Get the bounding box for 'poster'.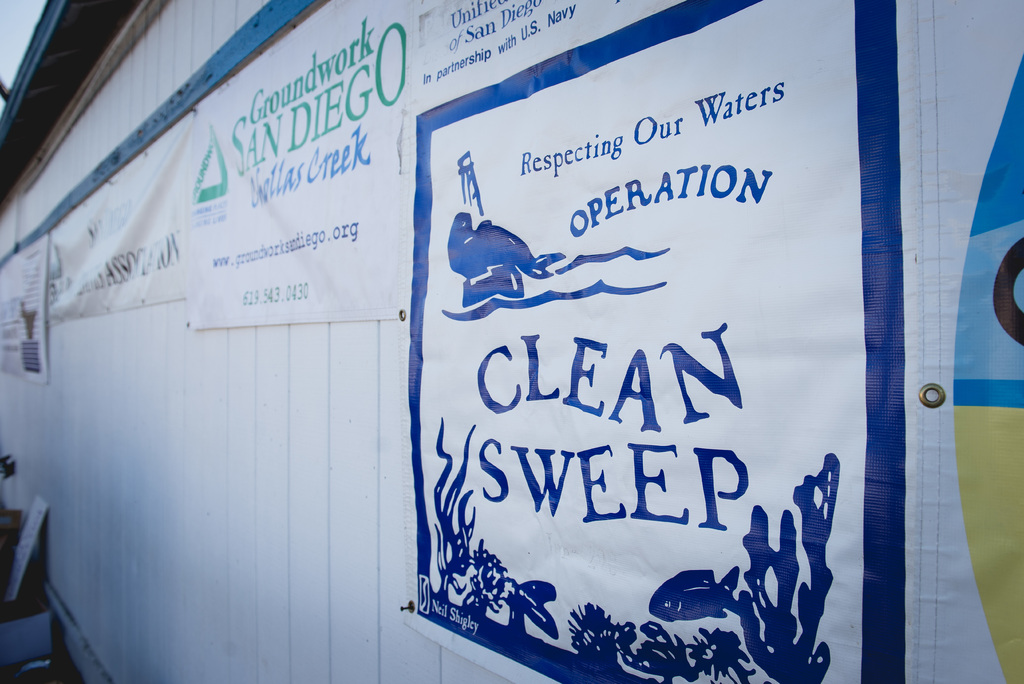
199,0,413,327.
